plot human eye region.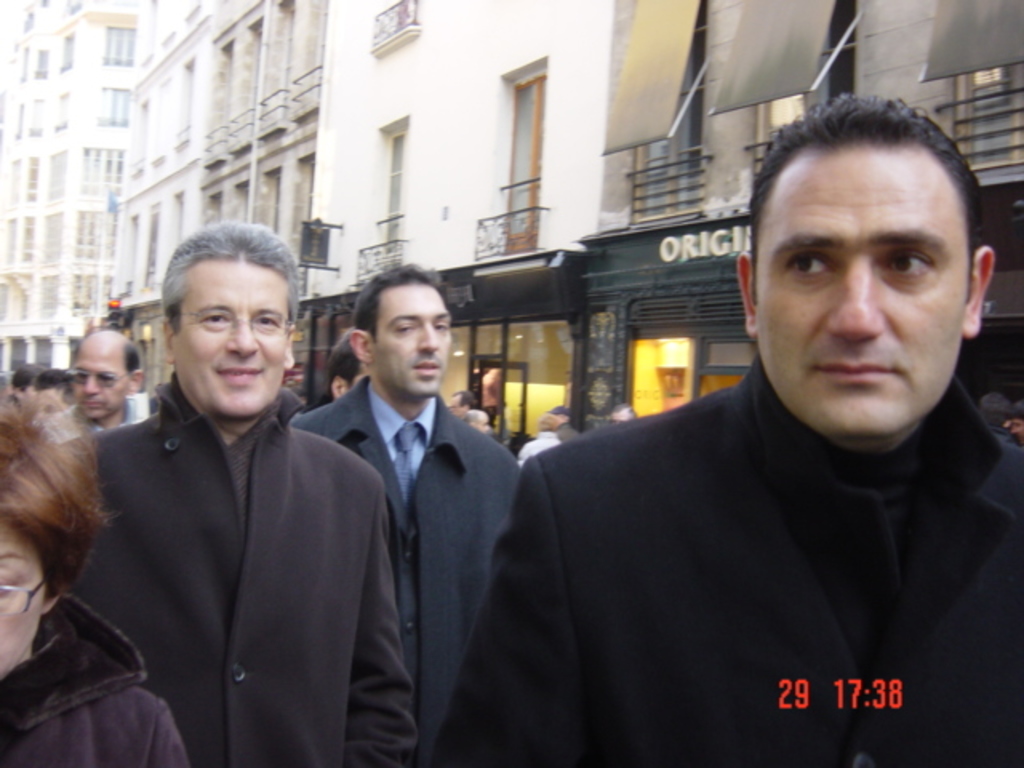
Plotted at pyautogui.locateOnScreen(203, 310, 227, 328).
